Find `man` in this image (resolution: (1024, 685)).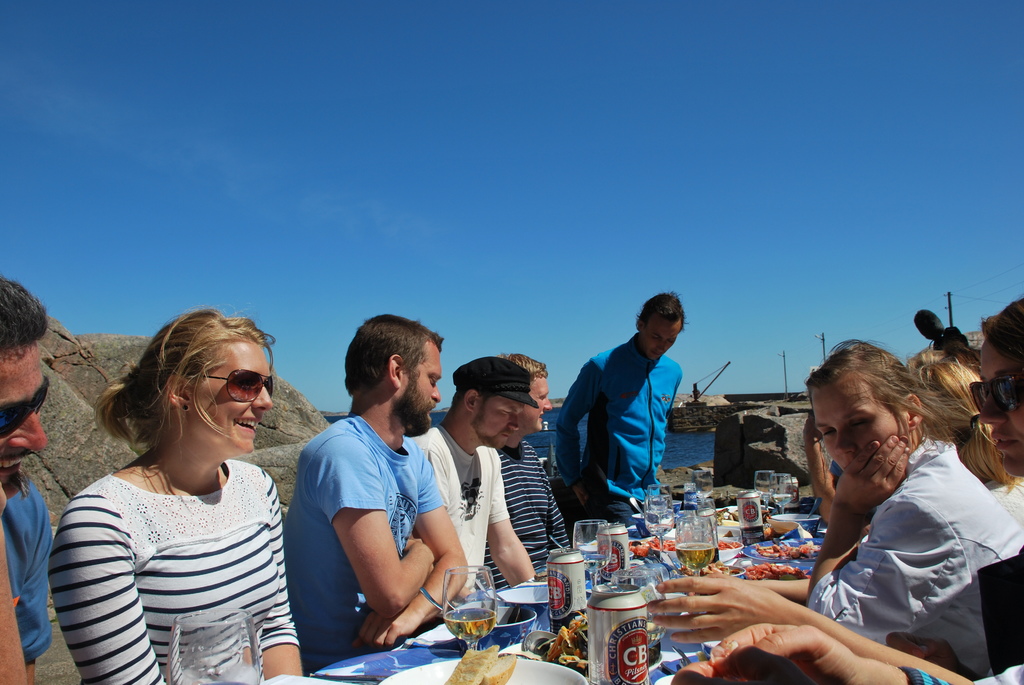
[left=278, top=315, right=465, bottom=677].
